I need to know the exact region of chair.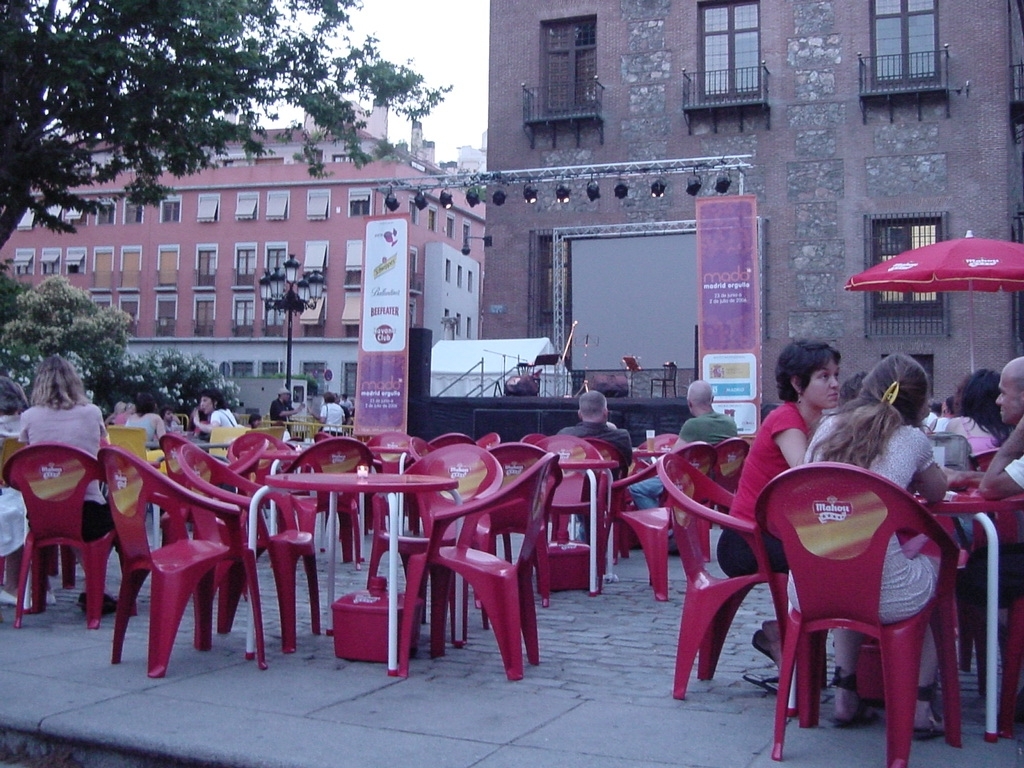
Region: pyautogui.locateOnScreen(972, 449, 1023, 554).
